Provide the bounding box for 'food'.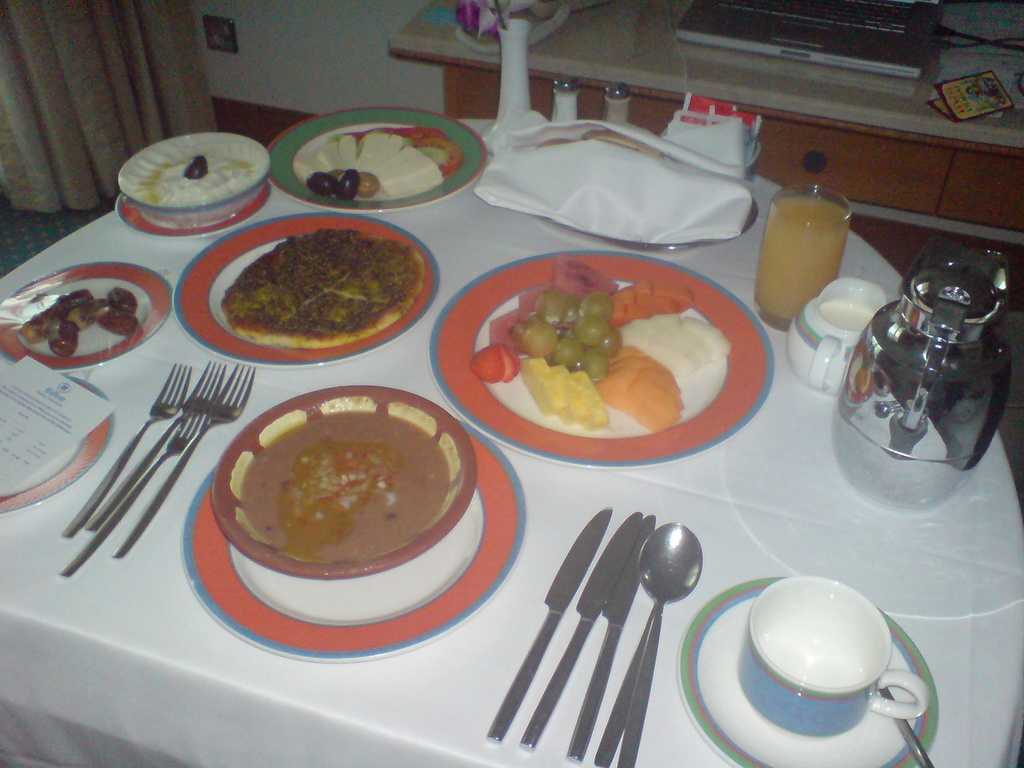
l=19, t=287, r=140, b=356.
